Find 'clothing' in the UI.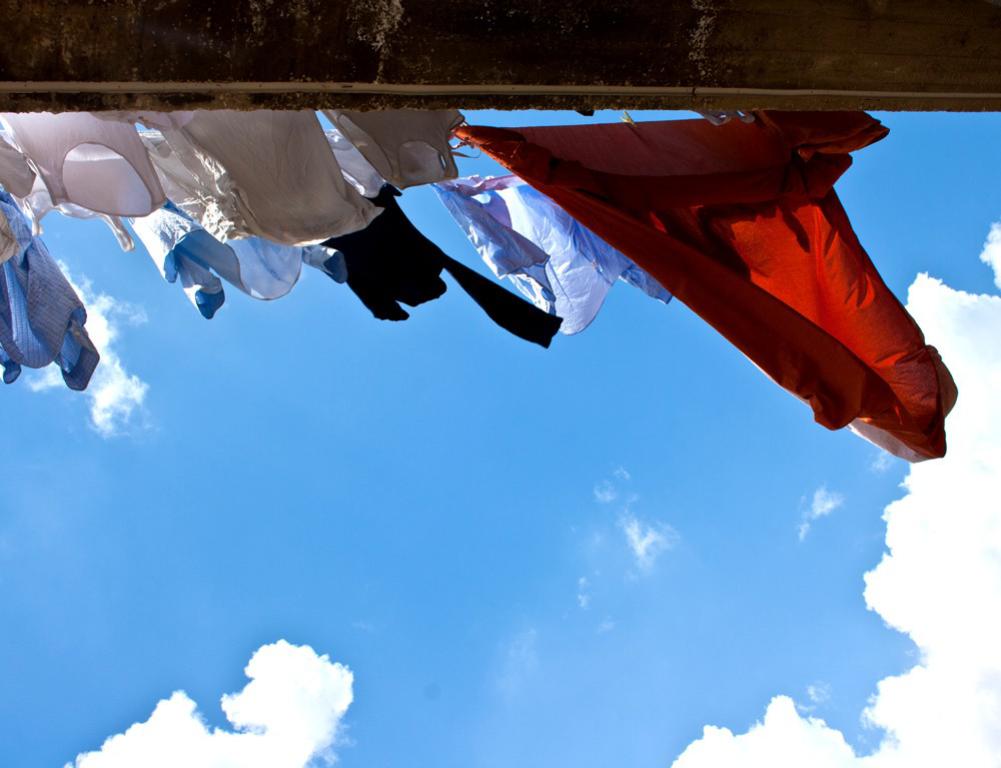
UI element at x1=105, y1=193, x2=348, y2=316.
